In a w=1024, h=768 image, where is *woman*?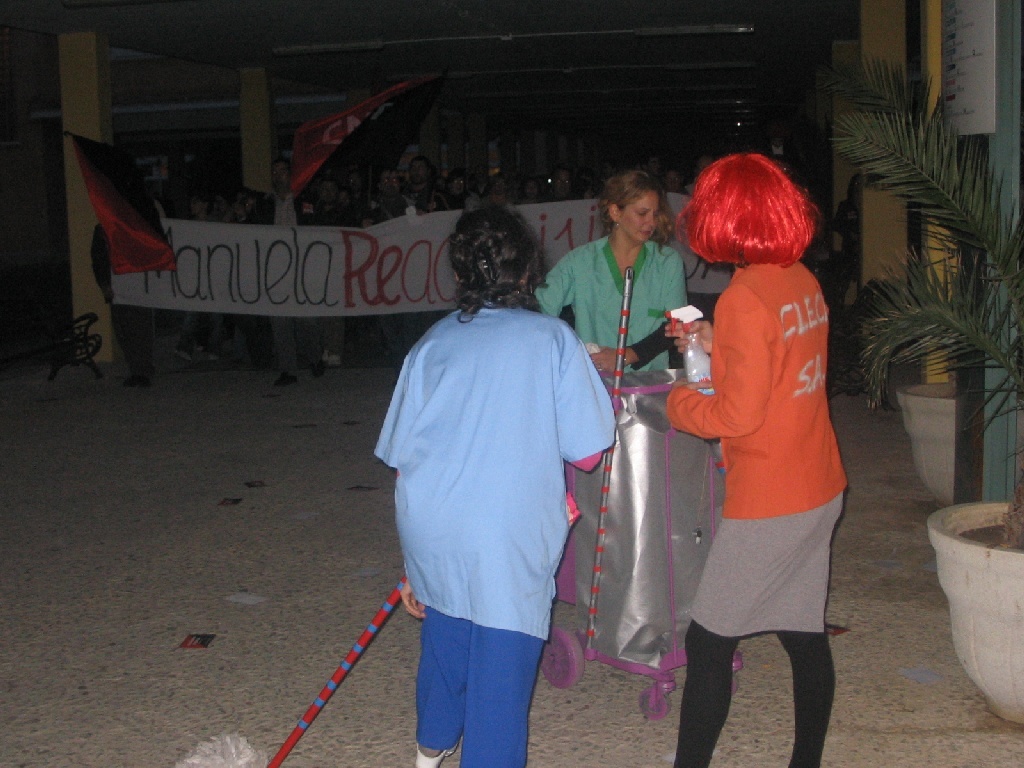
x1=528, y1=167, x2=688, y2=373.
